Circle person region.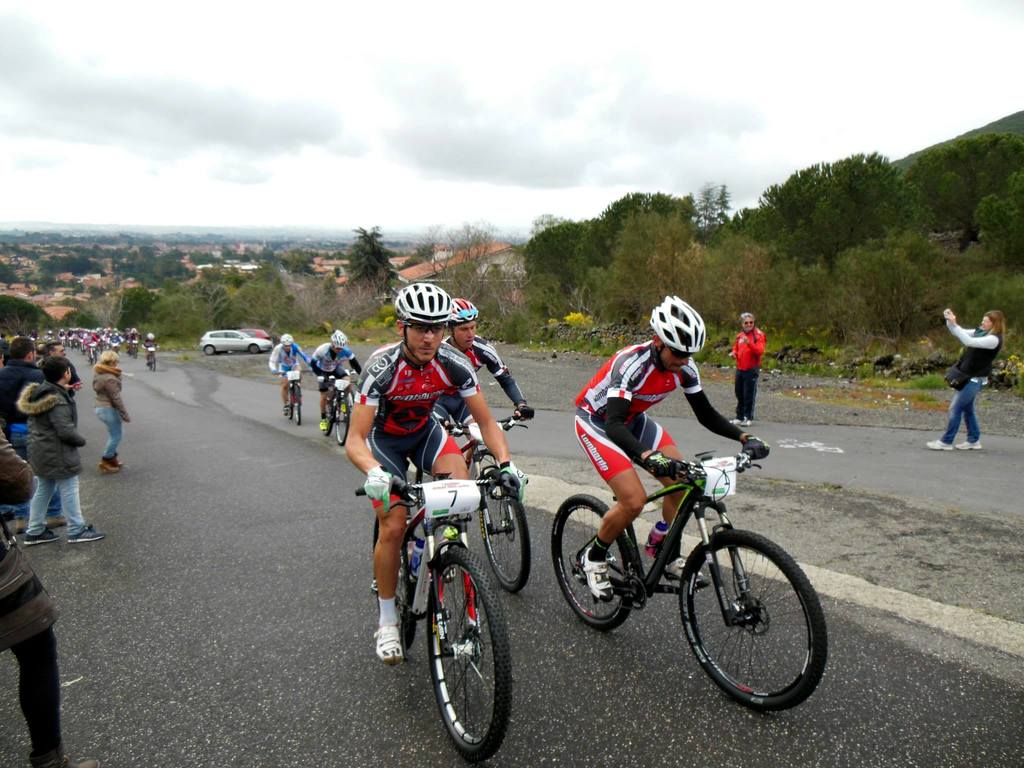
Region: [929,314,1011,445].
